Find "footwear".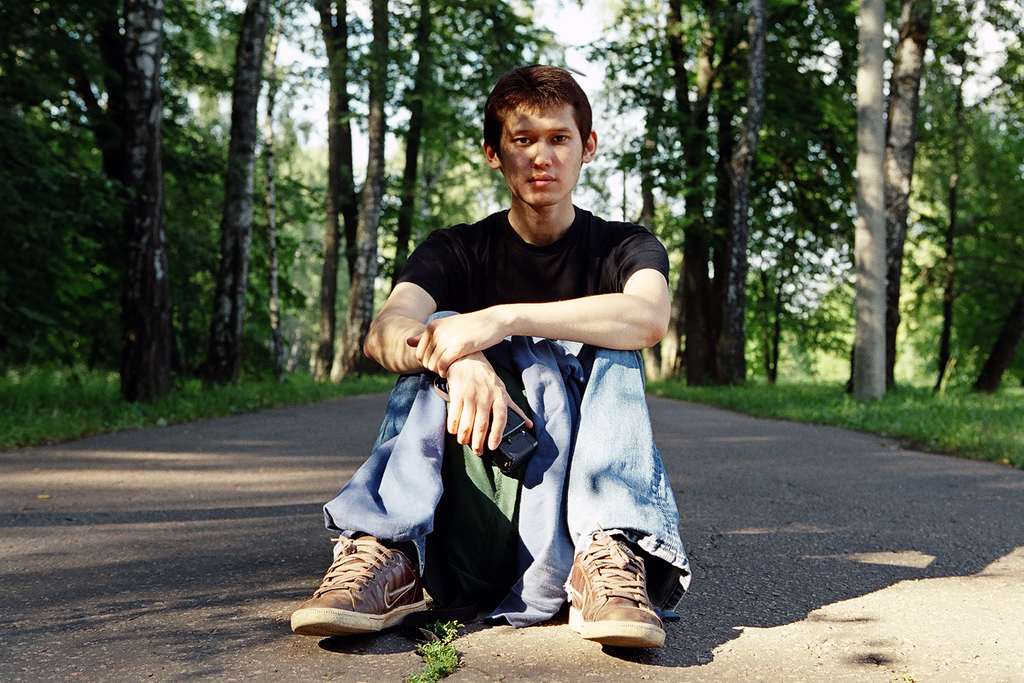
293, 534, 435, 634.
